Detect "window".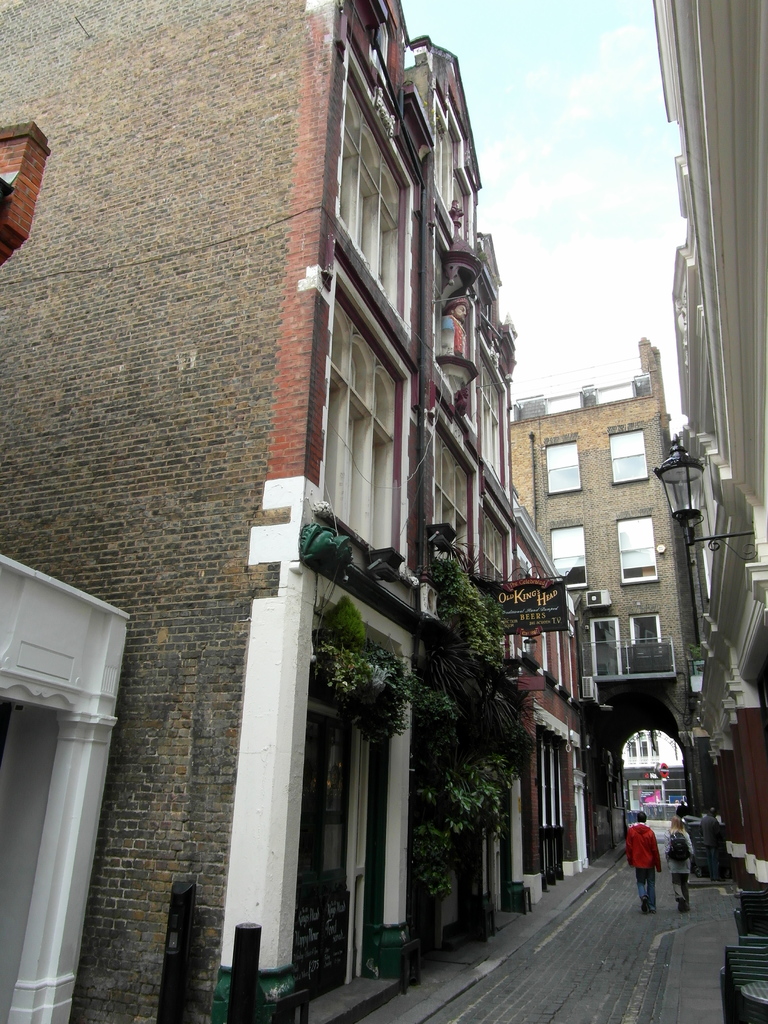
Detected at [545,526,589,593].
